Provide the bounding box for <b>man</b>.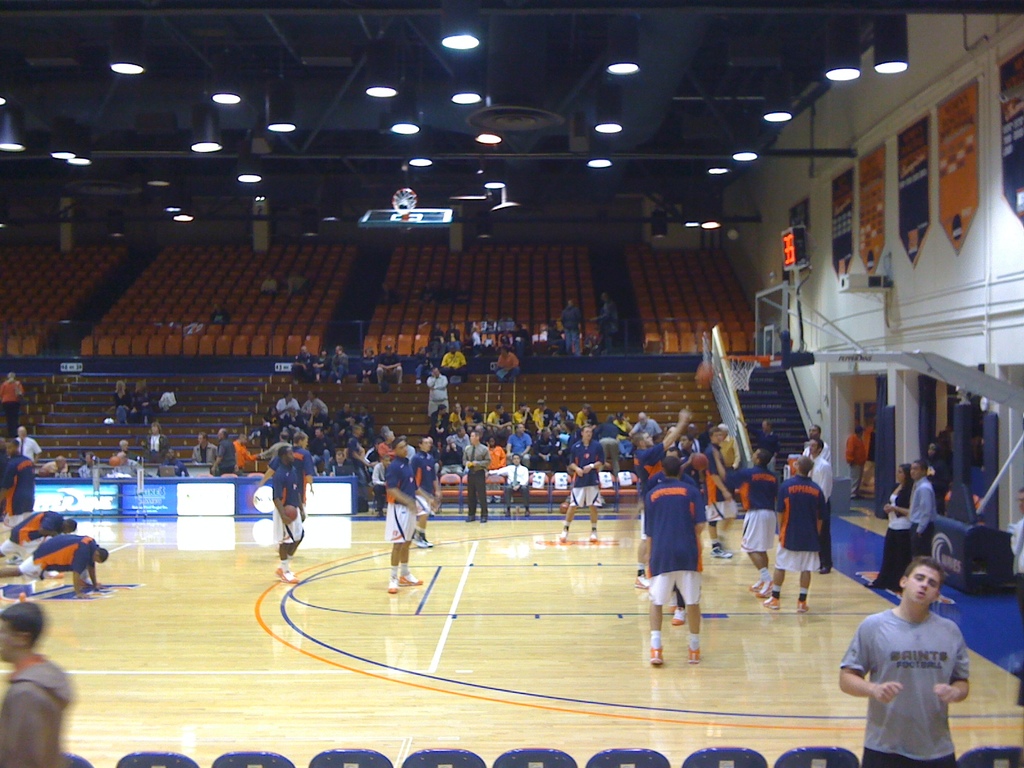
crop(4, 440, 40, 531).
